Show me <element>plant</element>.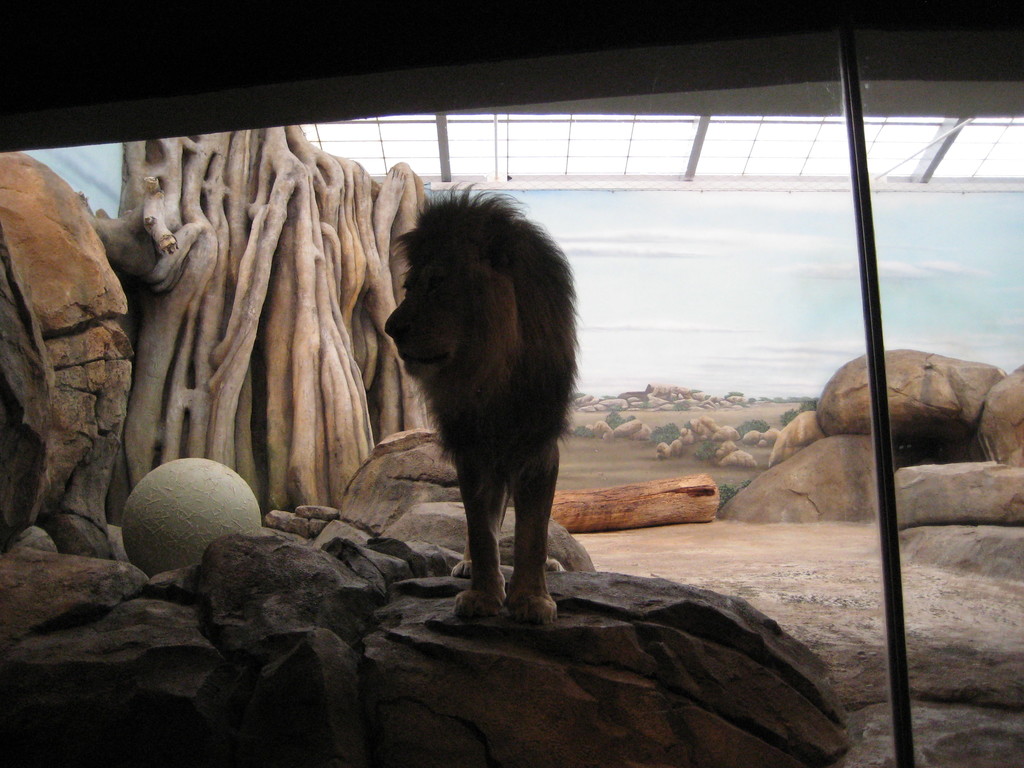
<element>plant</element> is here: region(597, 410, 637, 428).
